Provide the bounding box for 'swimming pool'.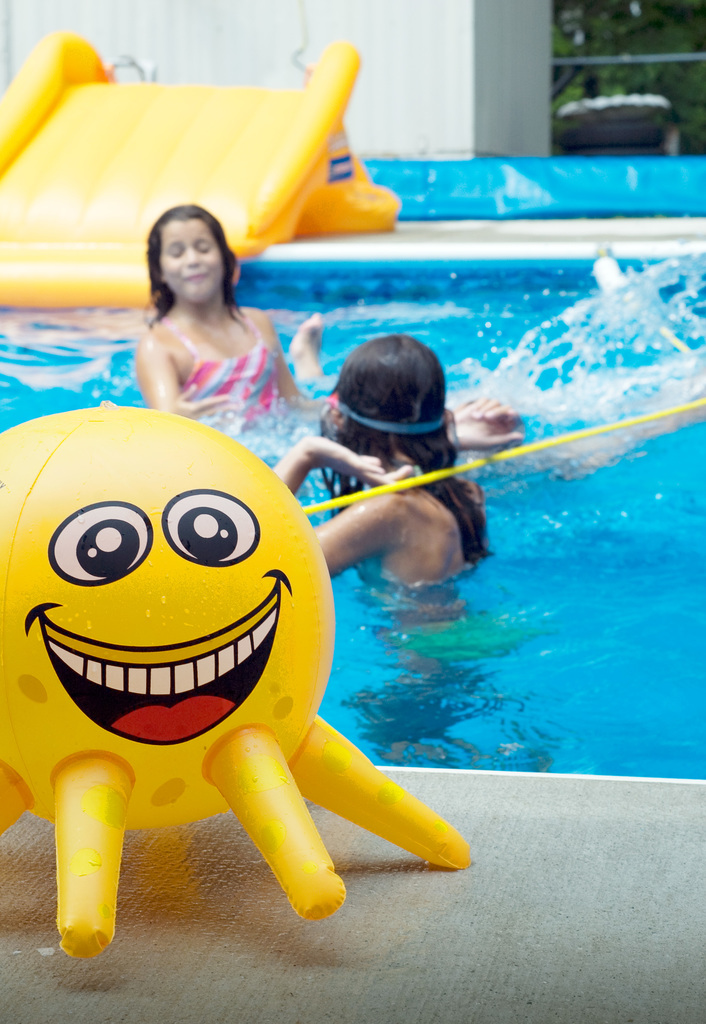
[0, 243, 705, 781].
